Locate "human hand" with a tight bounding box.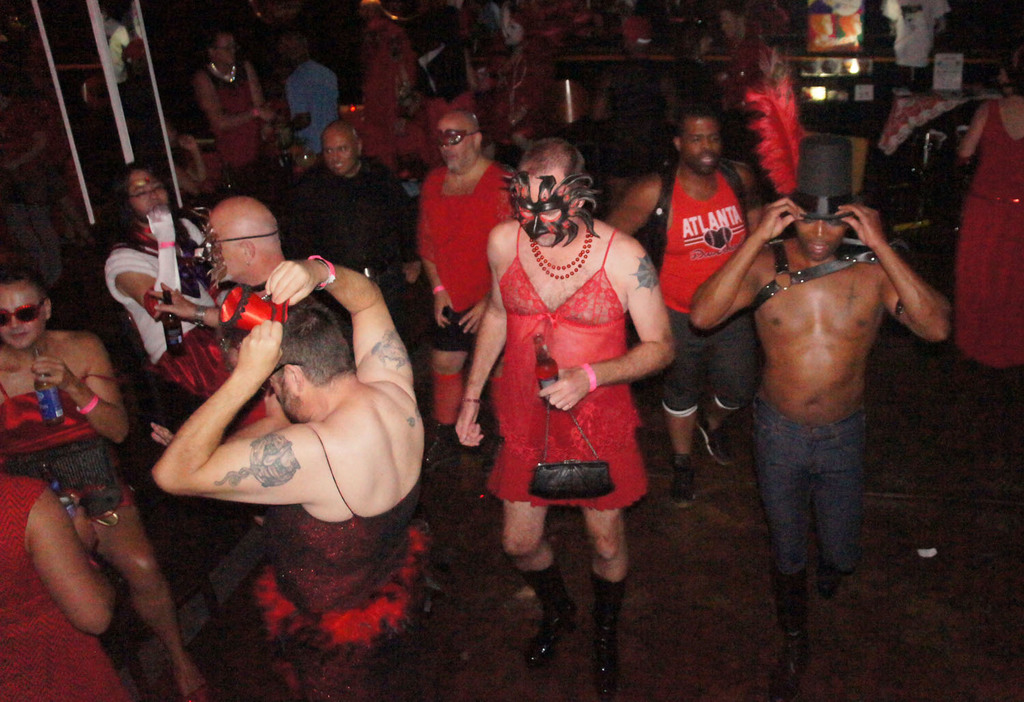
29:356:84:398.
